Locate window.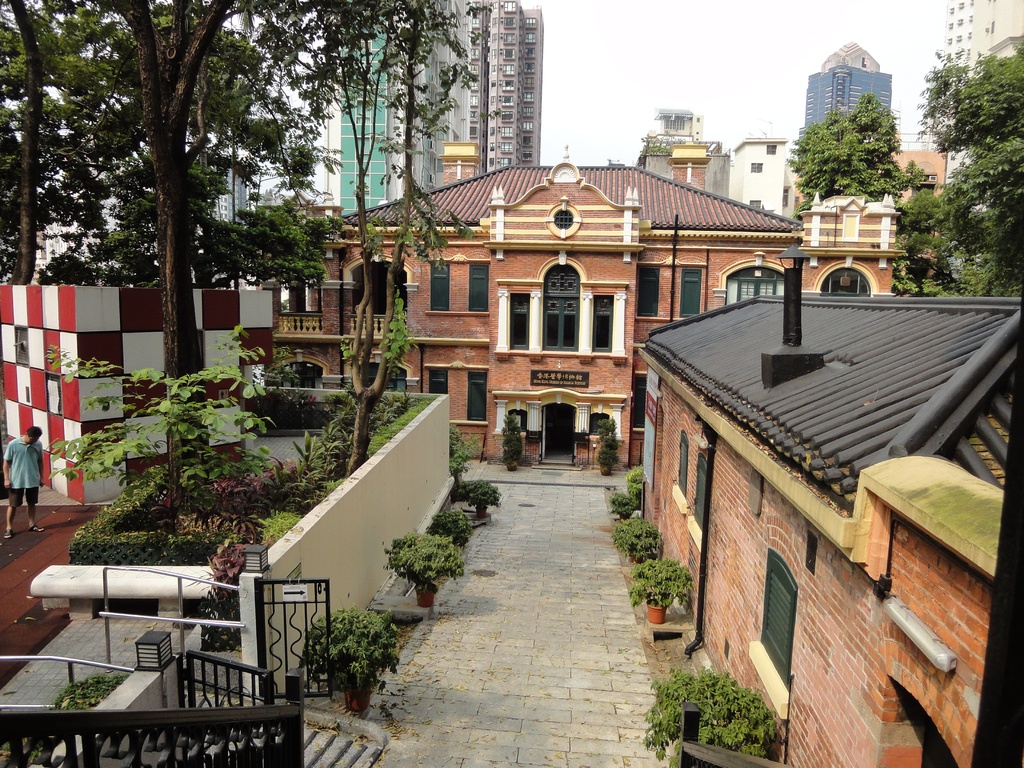
Bounding box: [left=595, top=295, right=613, bottom=349].
